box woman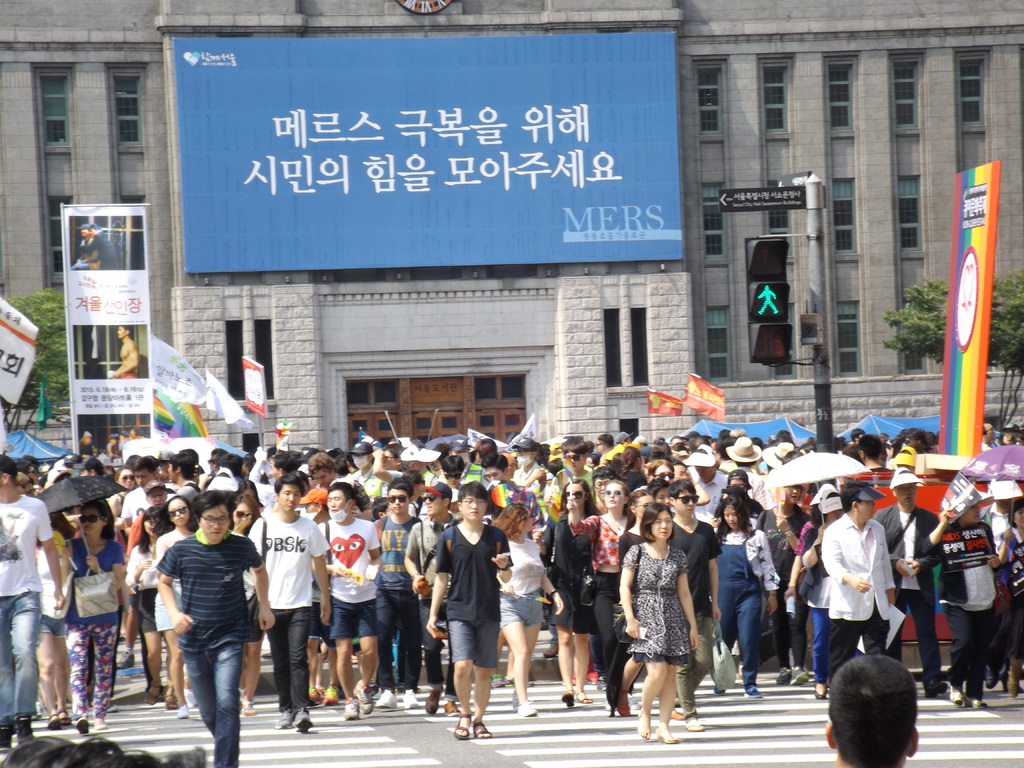
x1=124 y1=502 x2=173 y2=713
